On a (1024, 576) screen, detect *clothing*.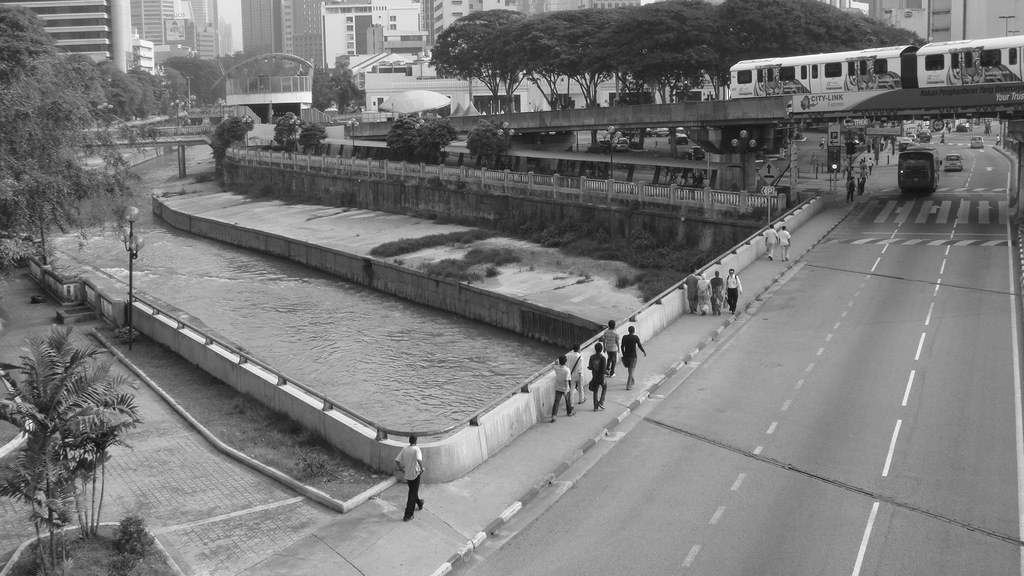
<bbox>760, 230, 777, 264</bbox>.
